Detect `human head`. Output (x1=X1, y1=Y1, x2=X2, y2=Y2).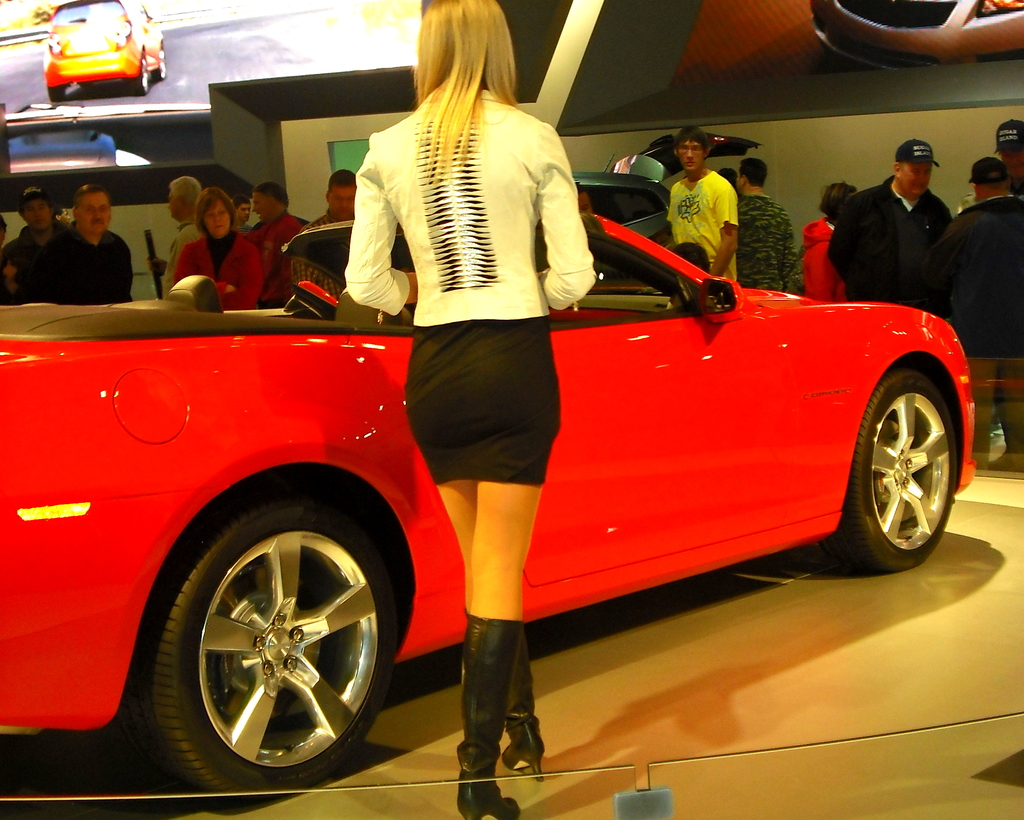
(x1=720, y1=168, x2=738, y2=194).
